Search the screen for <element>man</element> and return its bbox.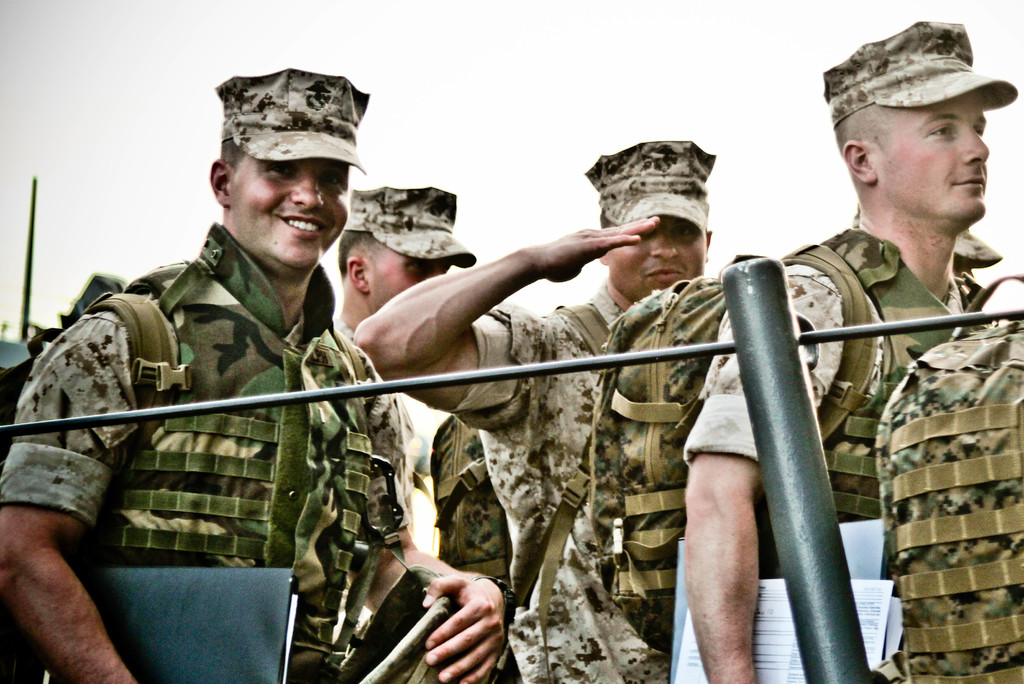
Found: <region>680, 17, 1023, 683</region>.
